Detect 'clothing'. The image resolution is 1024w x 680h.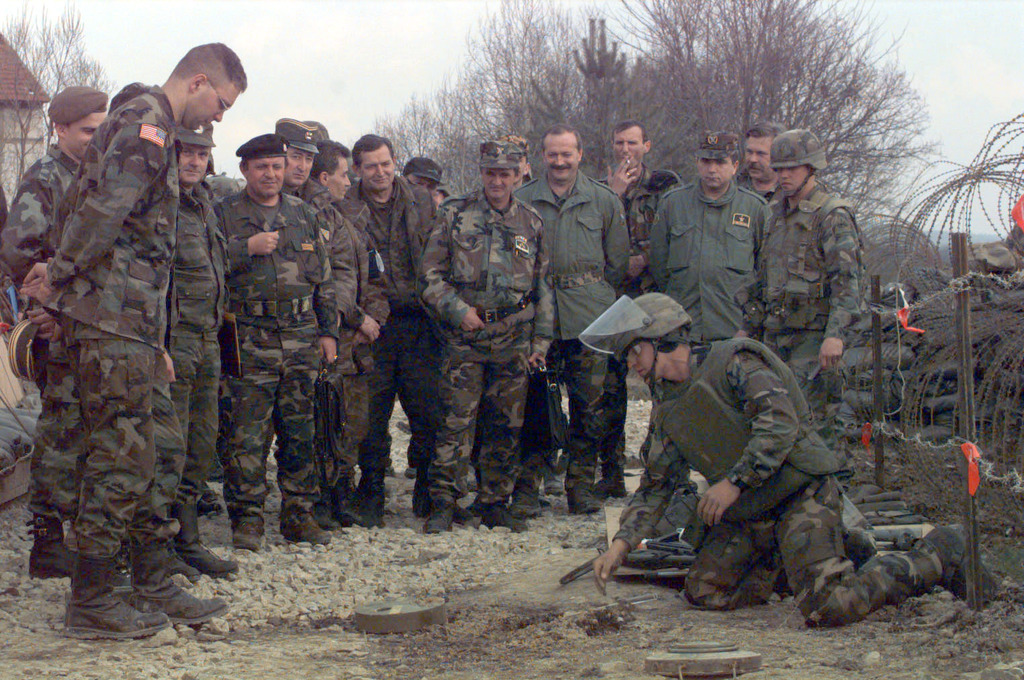
{"x1": 644, "y1": 176, "x2": 773, "y2": 344}.
